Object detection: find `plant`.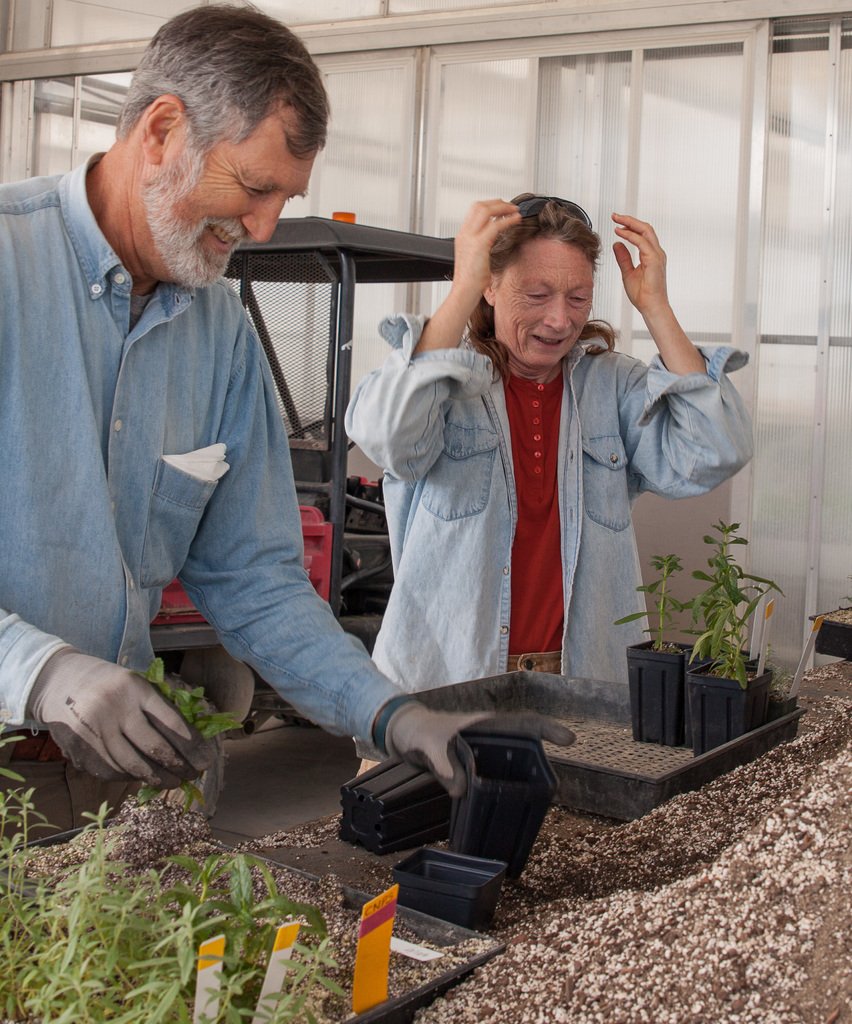
[676,516,785,688].
